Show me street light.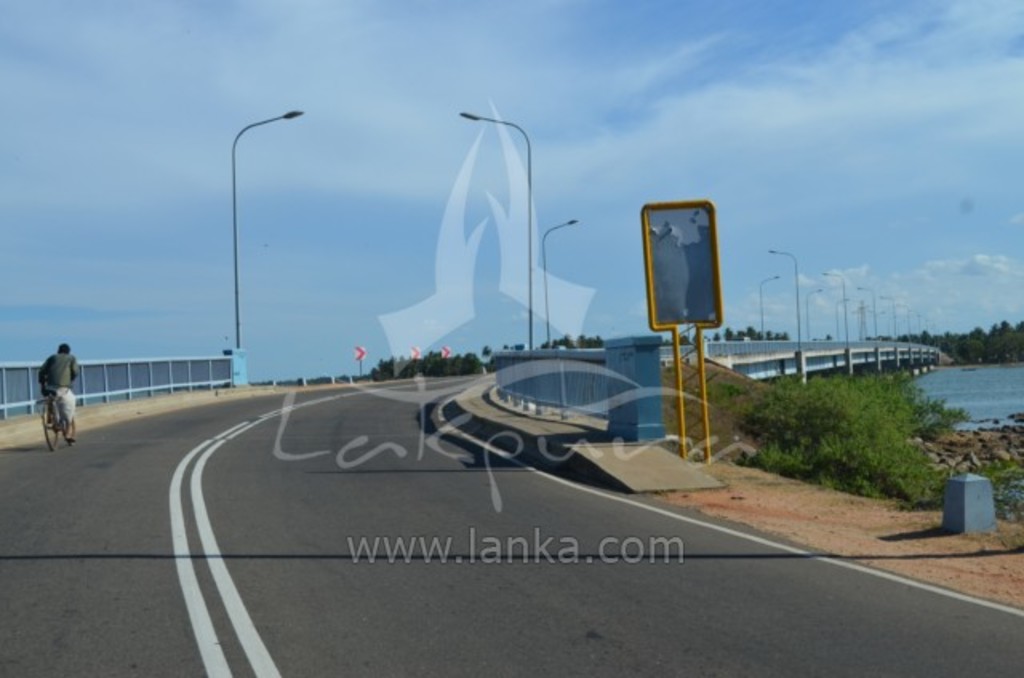
street light is here: 851/285/878/344.
